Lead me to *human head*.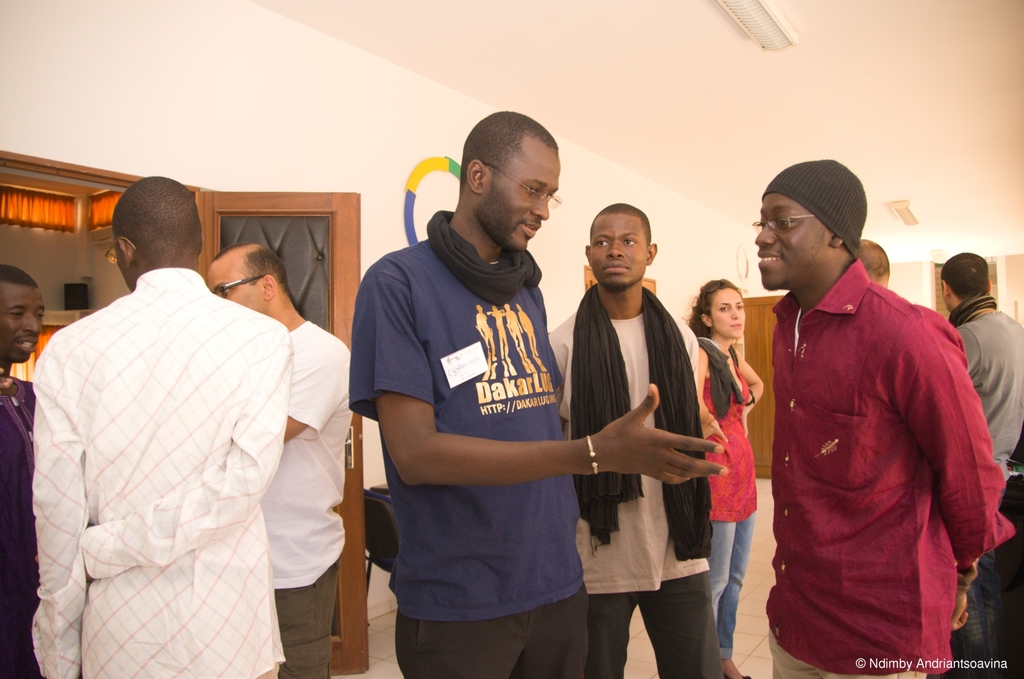
Lead to left=936, top=250, right=993, bottom=316.
